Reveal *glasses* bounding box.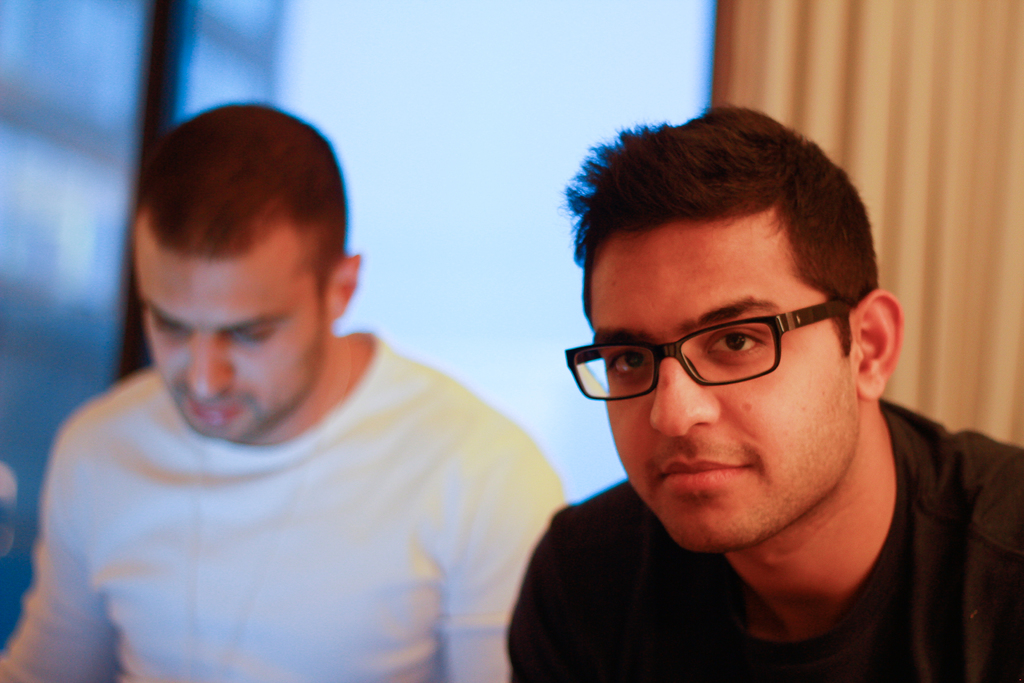
Revealed: (563,305,852,400).
